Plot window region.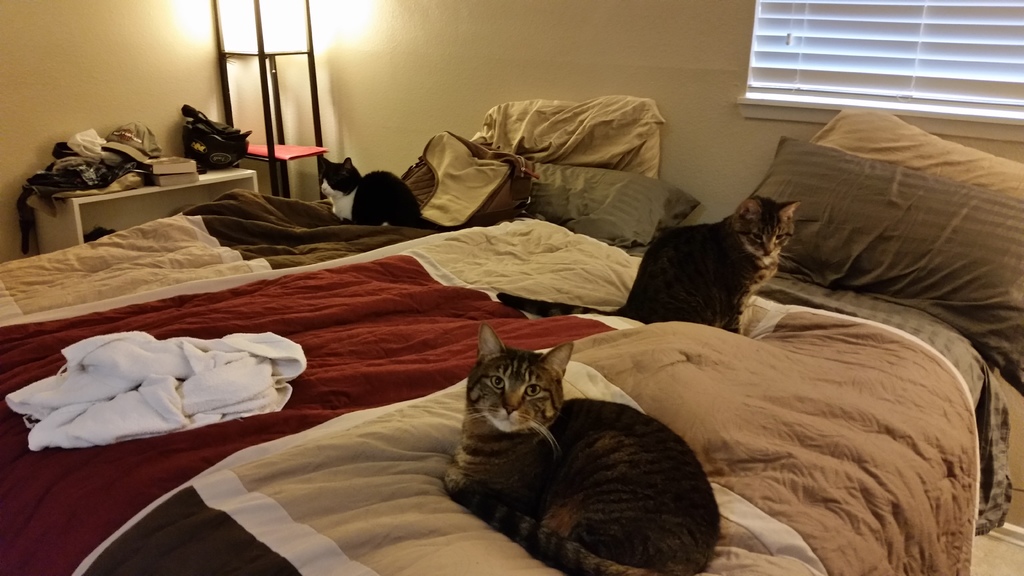
Plotted at {"x1": 735, "y1": 0, "x2": 1023, "y2": 141}.
